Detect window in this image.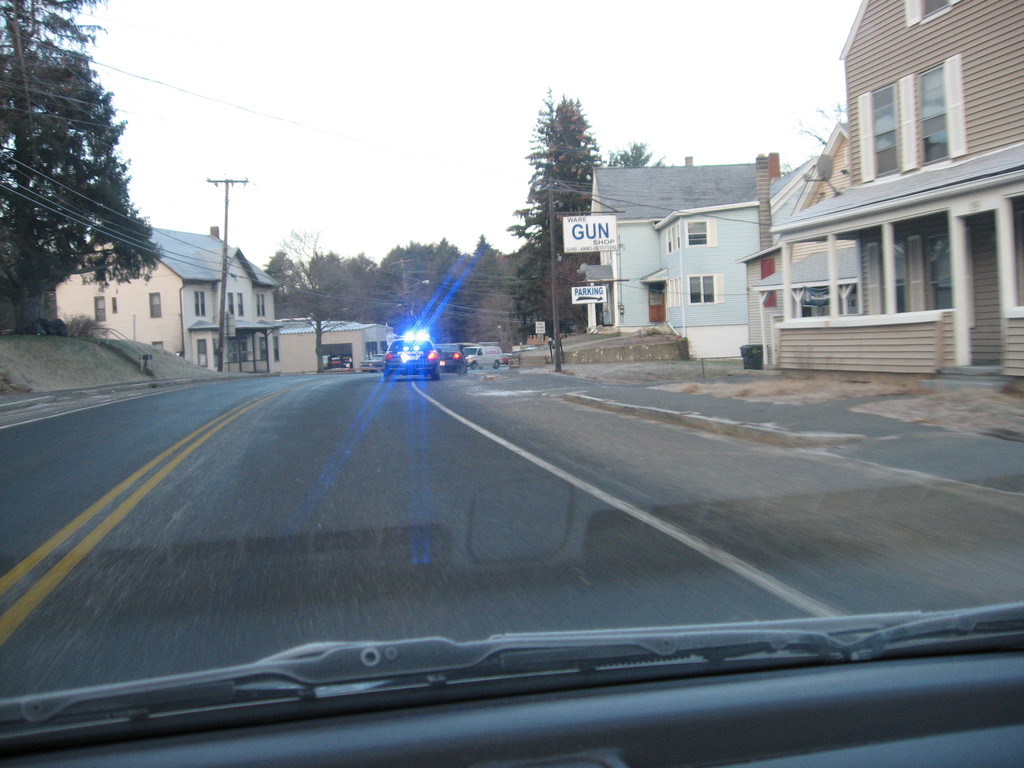
Detection: detection(108, 296, 118, 315).
